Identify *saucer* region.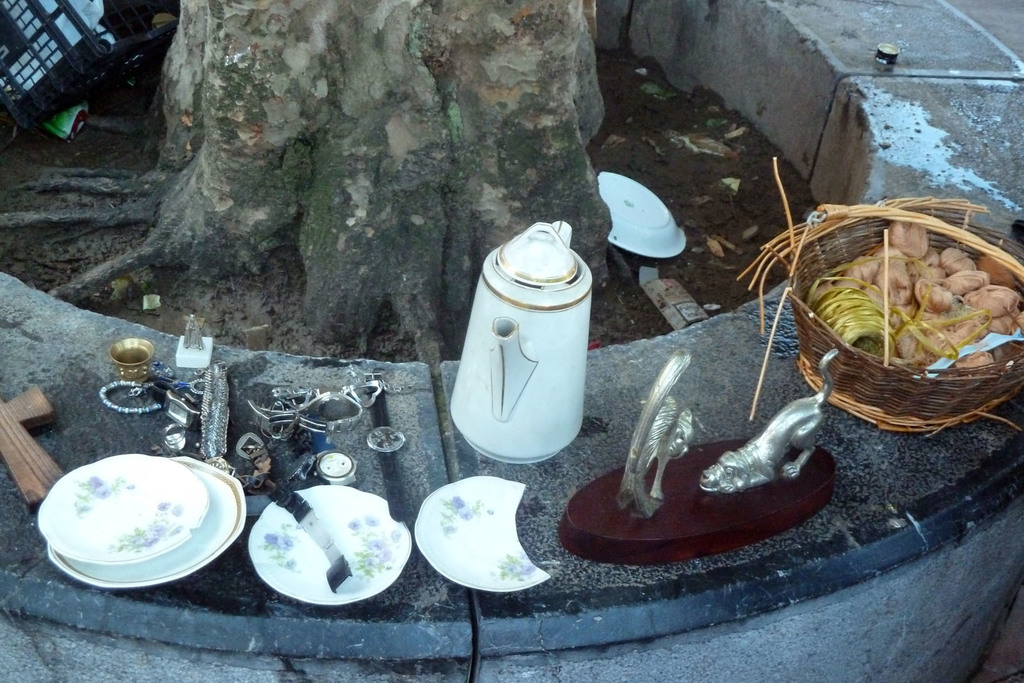
Region: [246, 481, 411, 606].
